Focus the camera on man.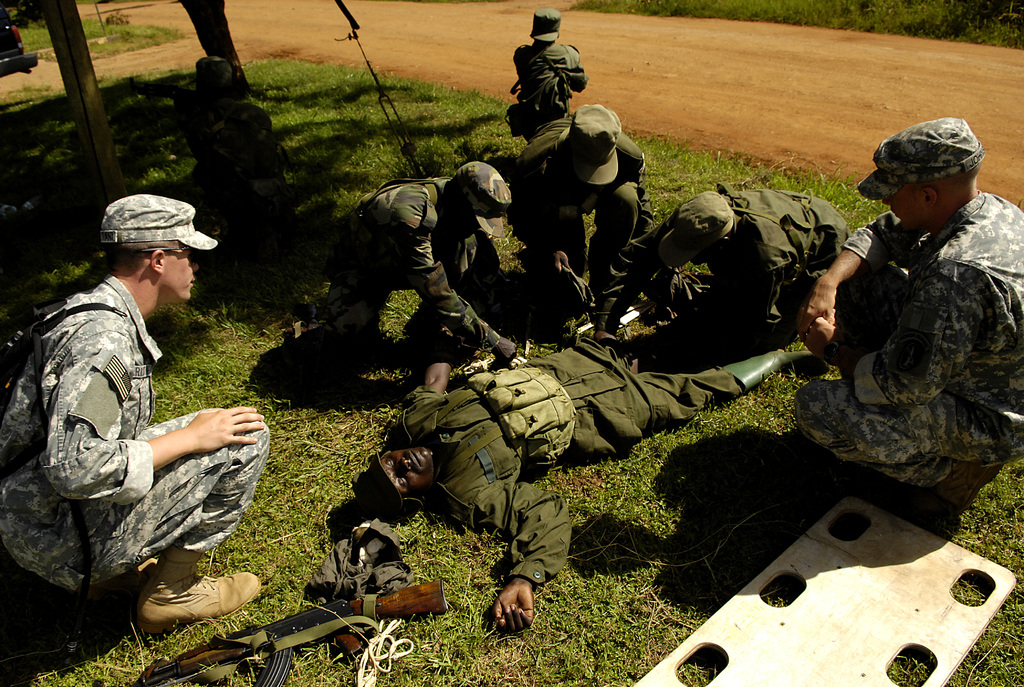
Focus region: x1=636 y1=175 x2=851 y2=338.
